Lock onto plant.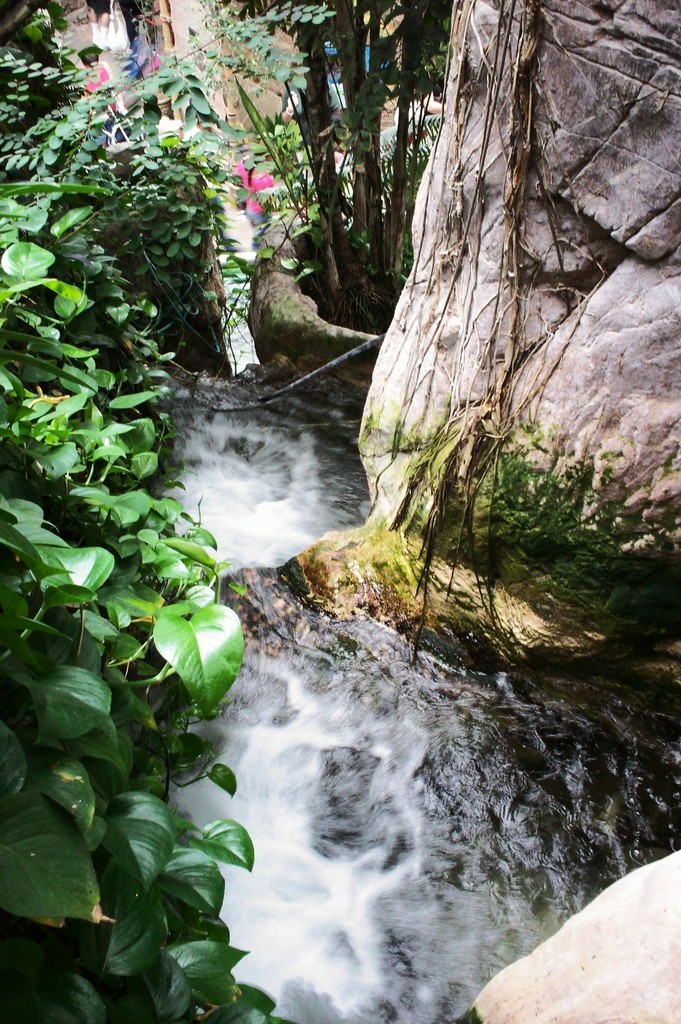
Locked: bbox(24, 73, 220, 983).
